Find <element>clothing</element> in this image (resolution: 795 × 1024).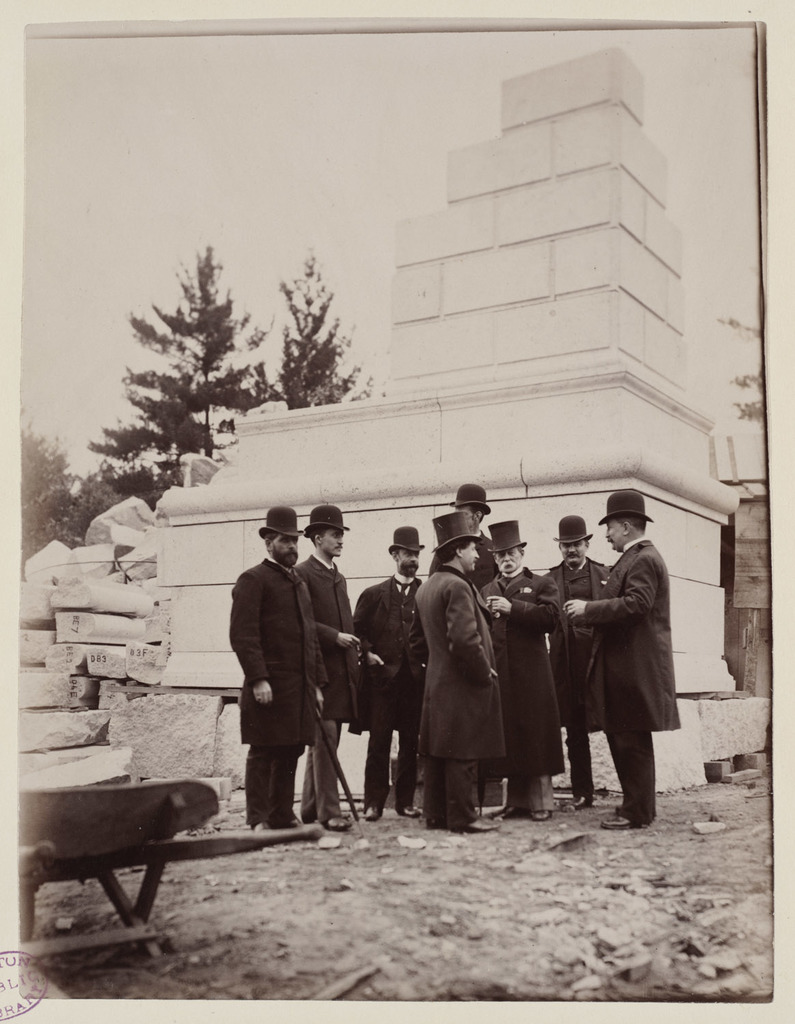
x1=355, y1=568, x2=430, y2=808.
